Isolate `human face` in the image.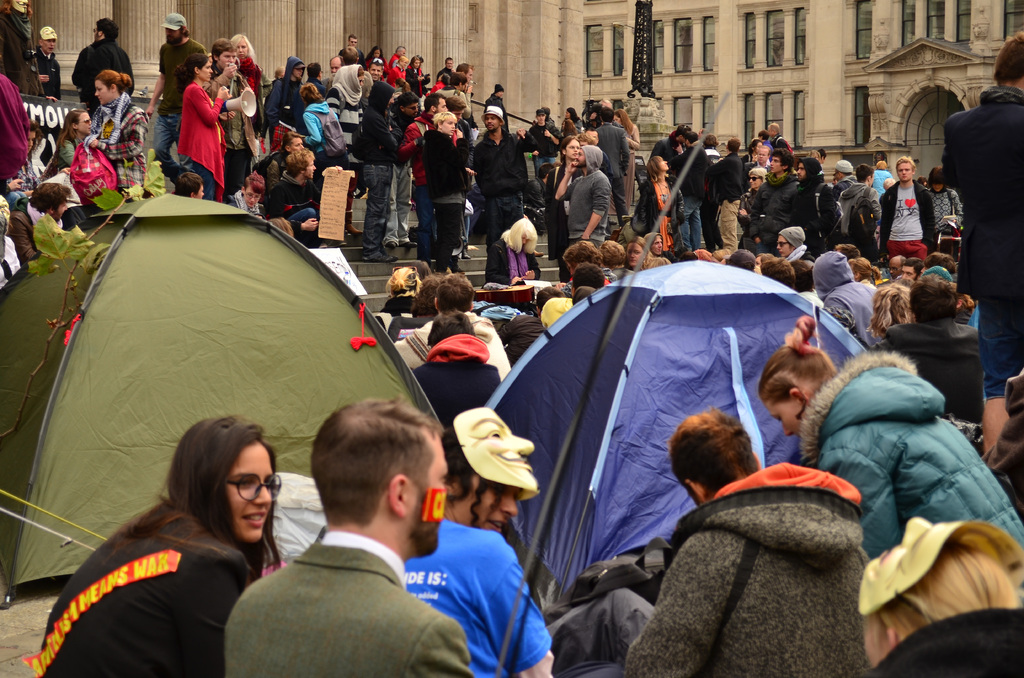
Isolated region: crop(373, 51, 380, 60).
